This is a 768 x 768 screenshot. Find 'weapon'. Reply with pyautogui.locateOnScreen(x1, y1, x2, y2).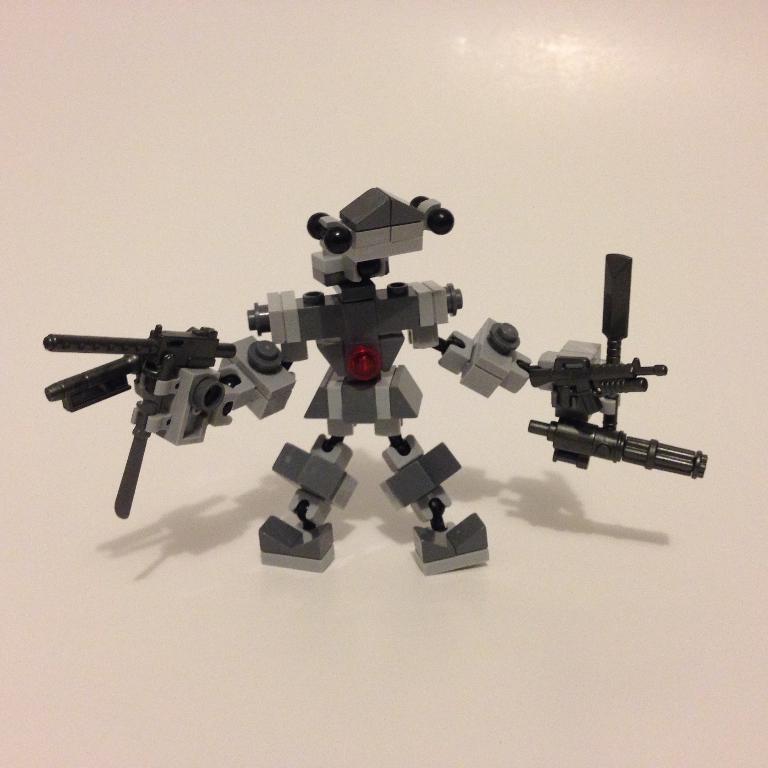
pyautogui.locateOnScreen(41, 321, 237, 520).
